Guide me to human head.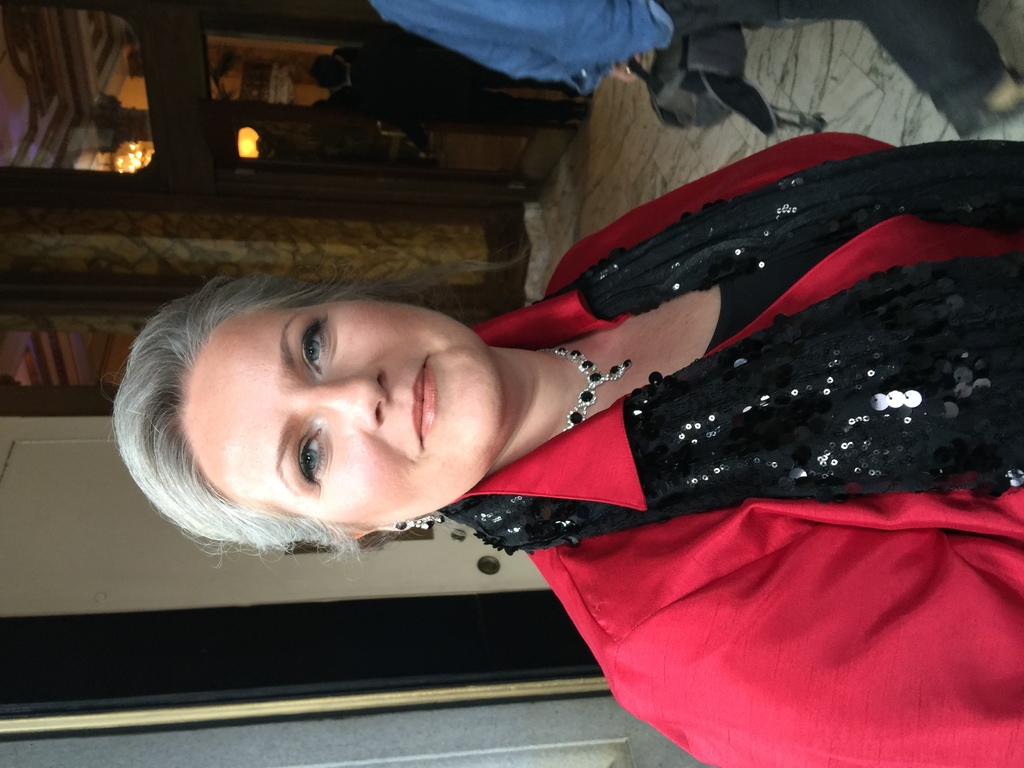
Guidance: detection(125, 262, 581, 536).
